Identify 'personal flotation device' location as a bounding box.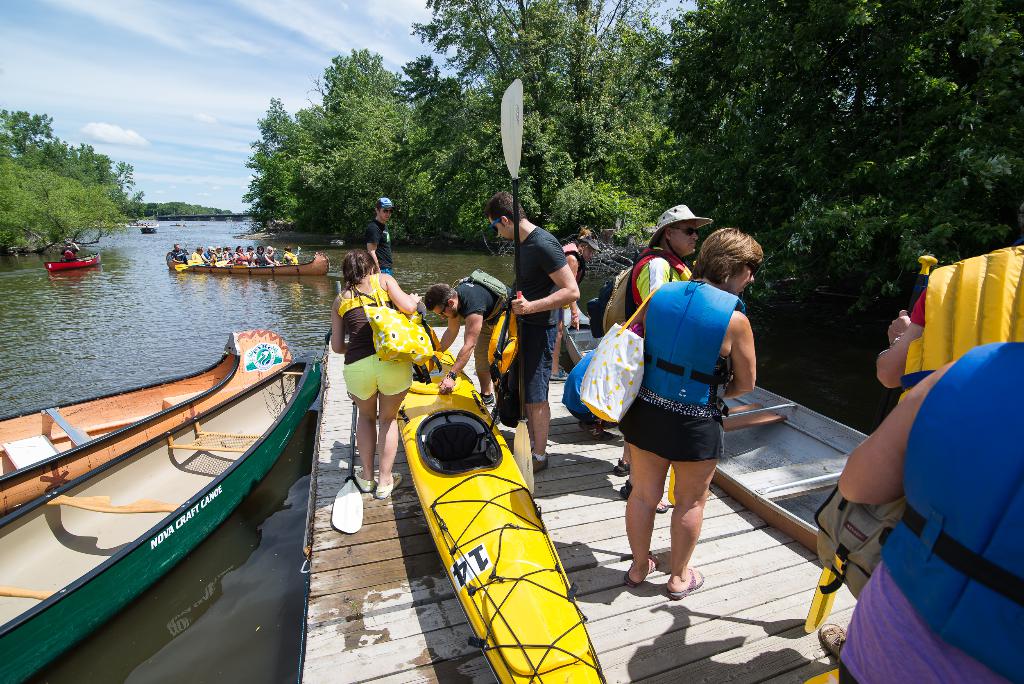
box=[640, 279, 749, 413].
